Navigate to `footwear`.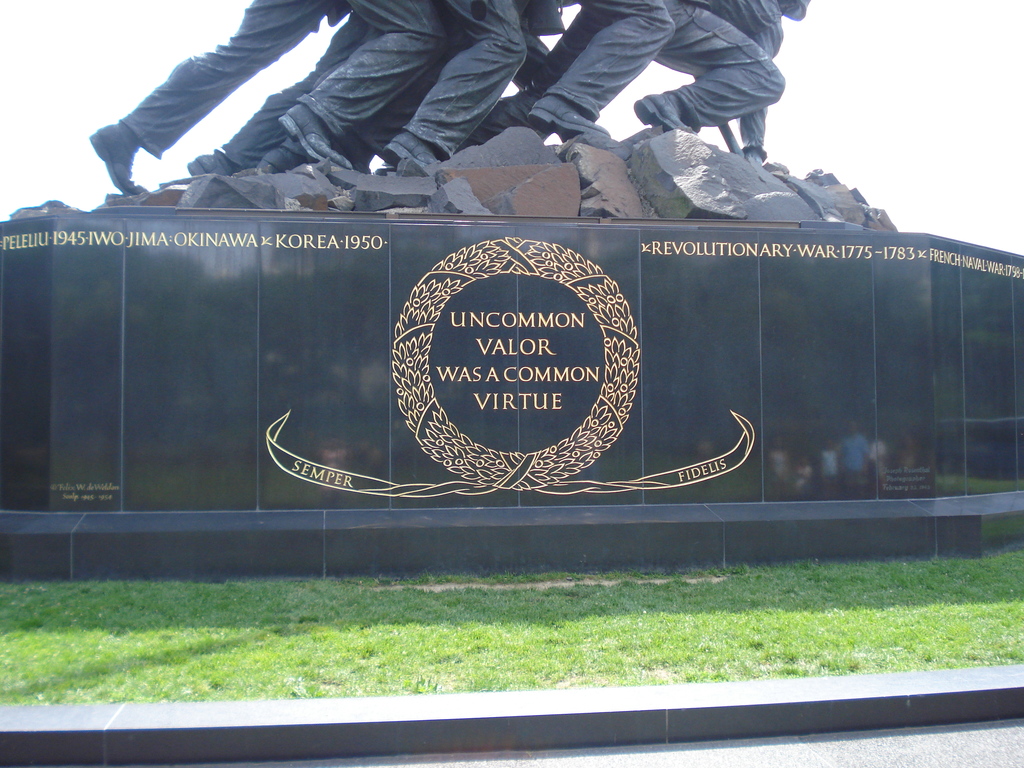
Navigation target: (534,95,607,143).
